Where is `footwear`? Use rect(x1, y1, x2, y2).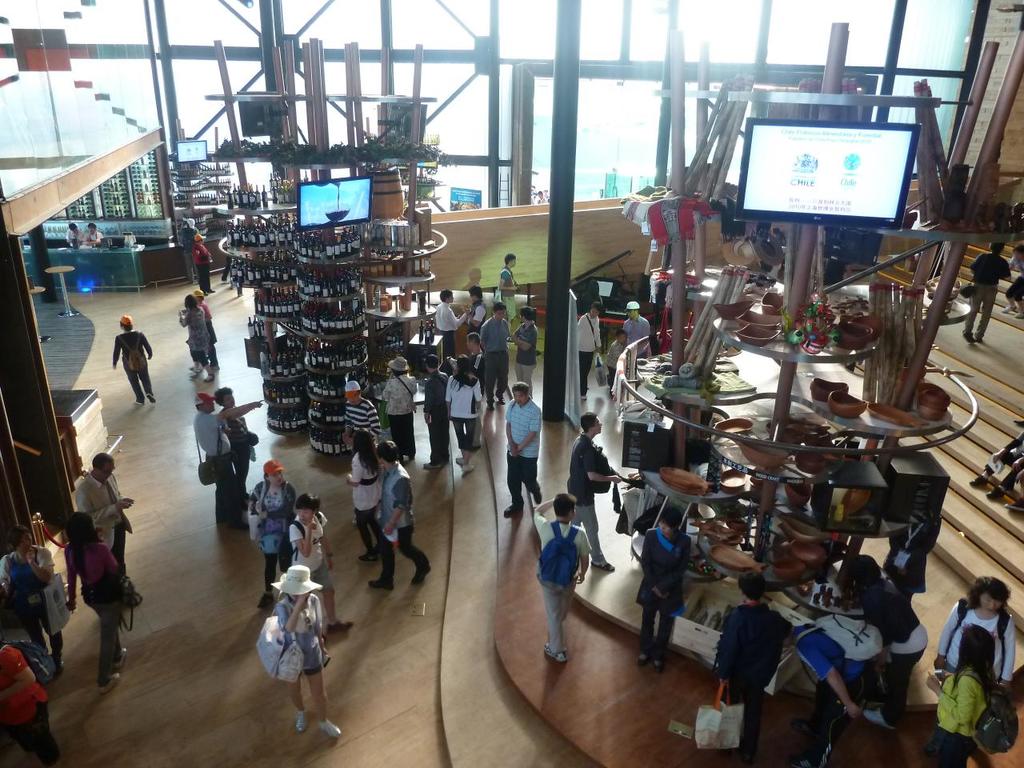
rect(414, 570, 430, 586).
